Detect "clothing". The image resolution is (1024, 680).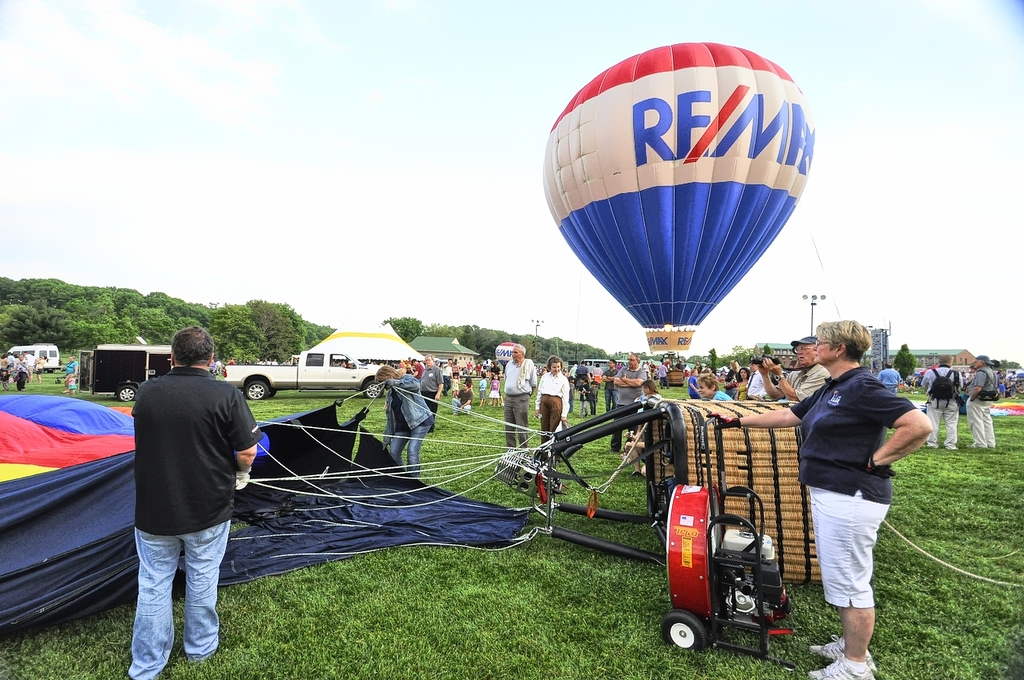
[612,369,643,447].
